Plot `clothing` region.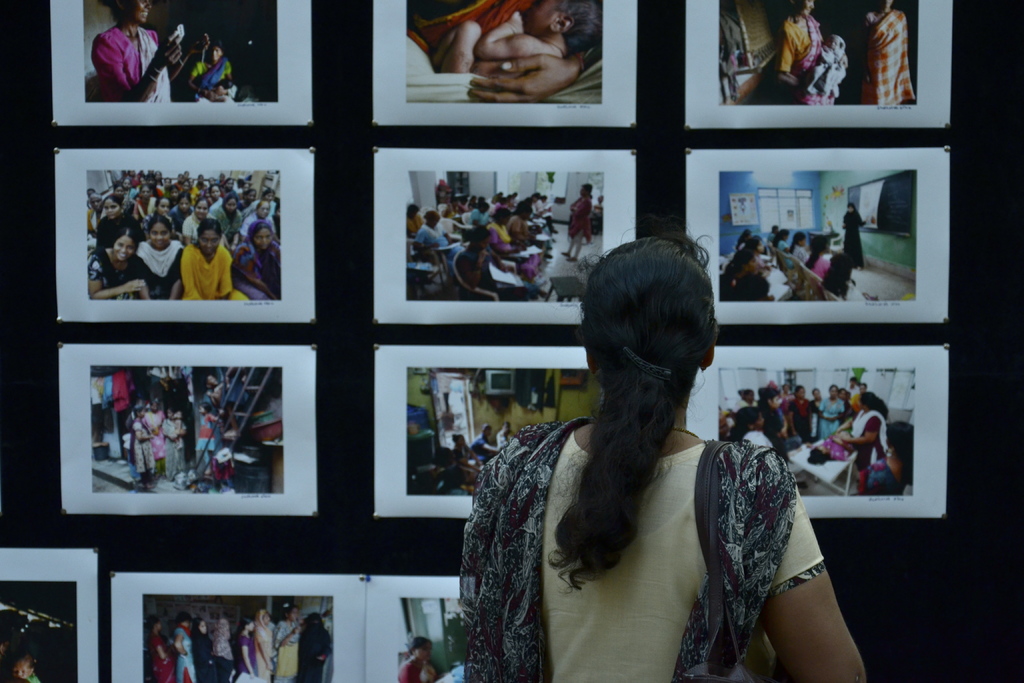
Plotted at [left=766, top=406, right=789, bottom=465].
